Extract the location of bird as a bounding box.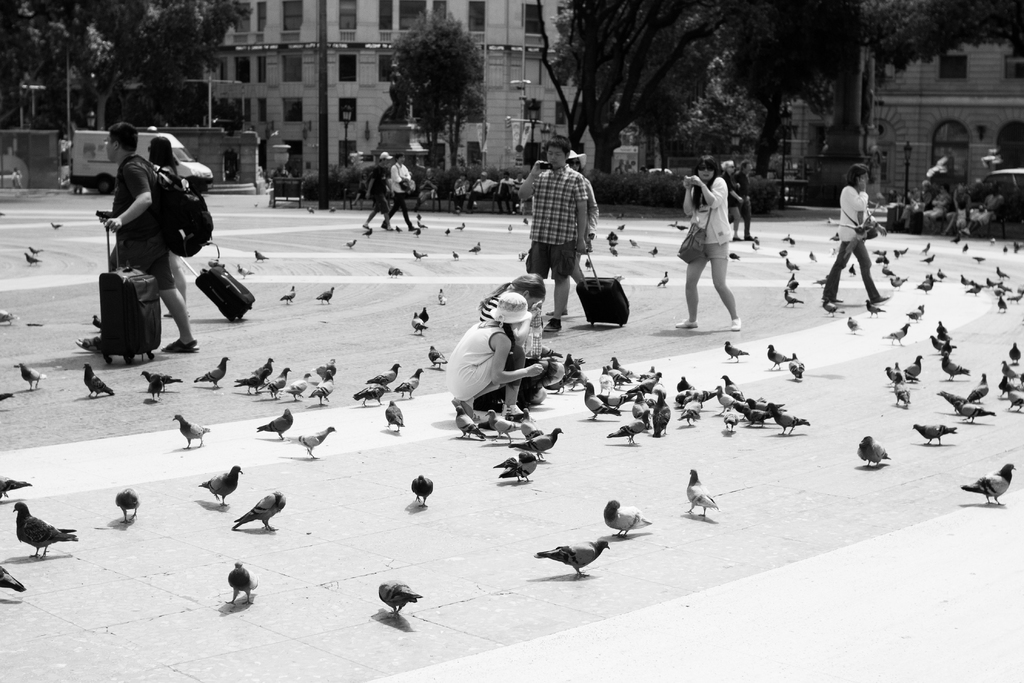
409 473 435 509.
